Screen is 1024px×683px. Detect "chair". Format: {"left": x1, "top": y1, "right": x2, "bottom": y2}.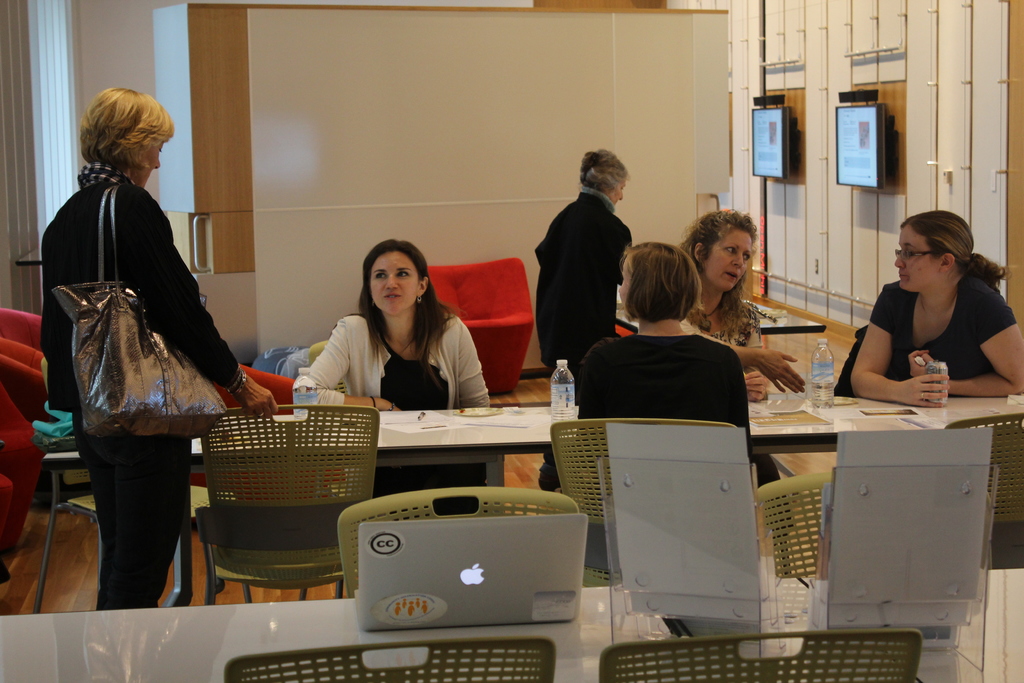
{"left": 599, "top": 629, "right": 918, "bottom": 682}.
